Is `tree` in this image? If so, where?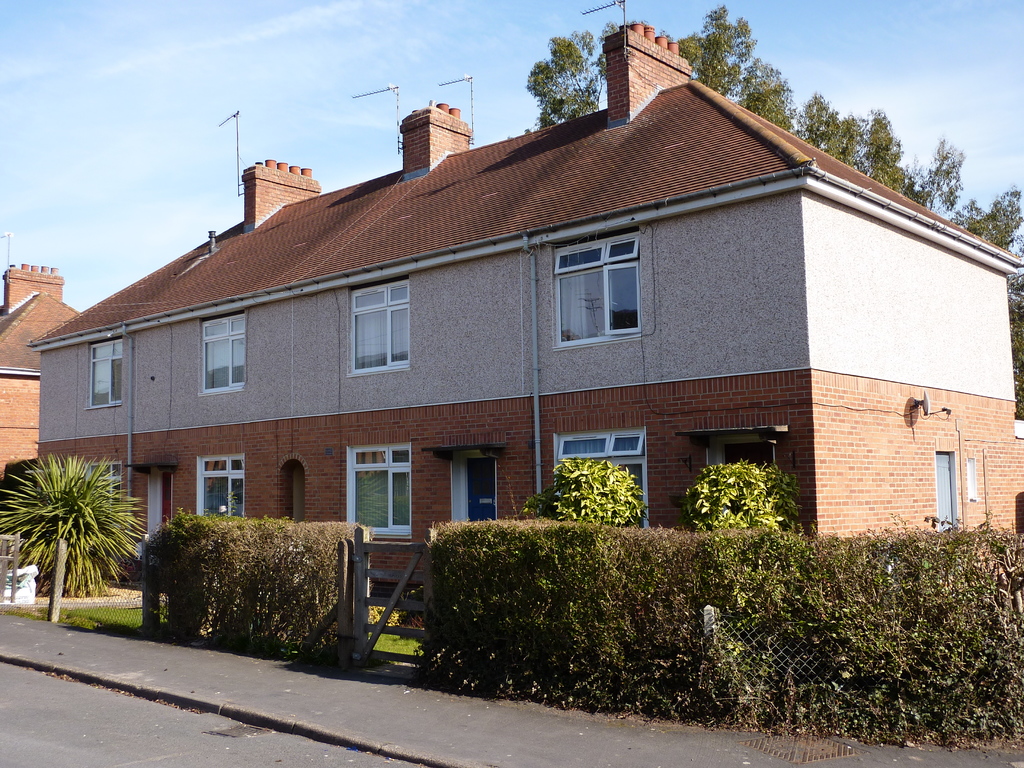
Yes, at crop(668, 8, 1023, 262).
